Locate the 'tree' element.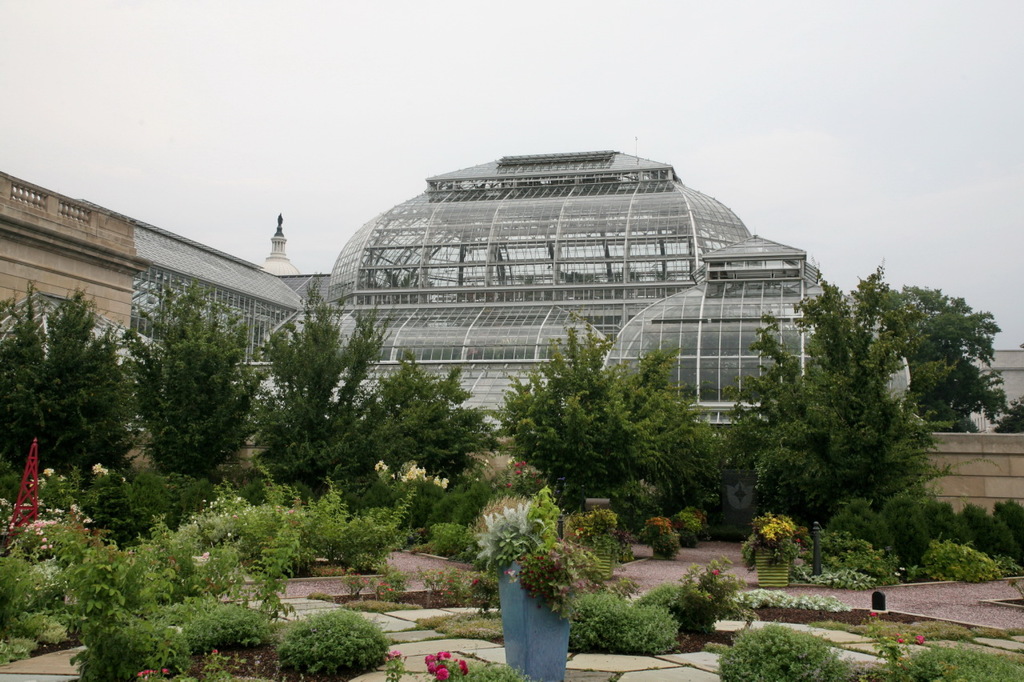
Element bbox: box=[862, 277, 1004, 430].
